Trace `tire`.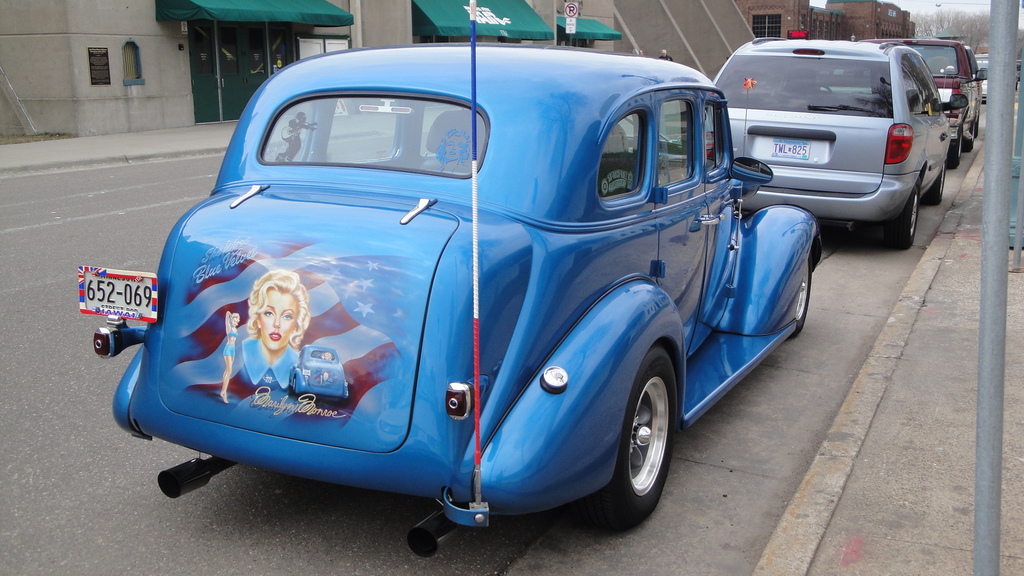
Traced to [787, 255, 820, 340].
